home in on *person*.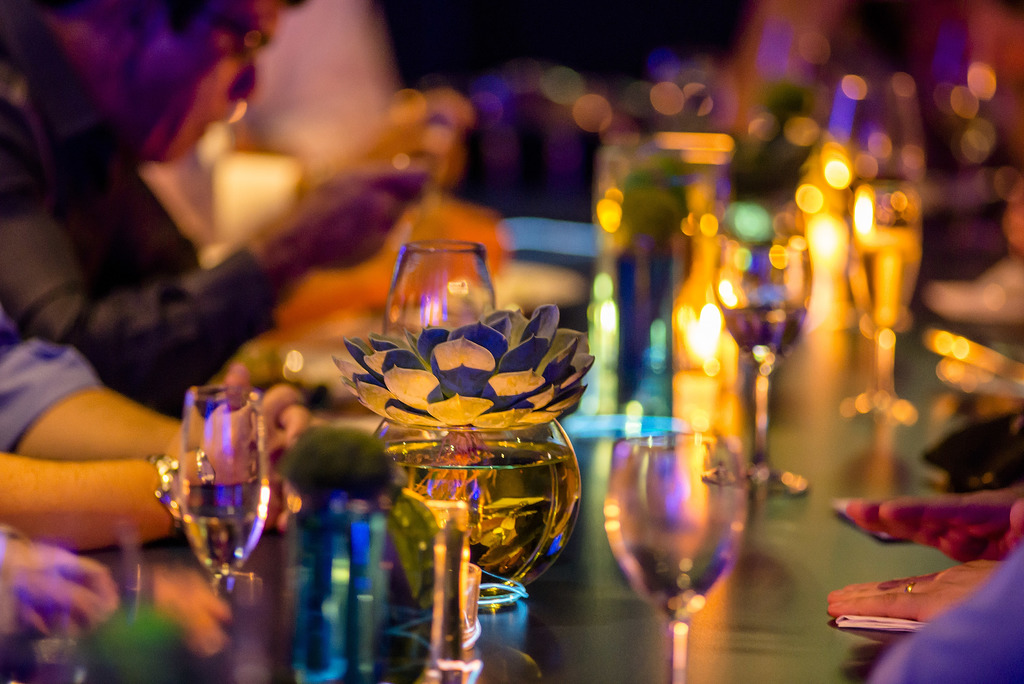
Homed in at {"left": 0, "top": 312, "right": 307, "bottom": 555}.
